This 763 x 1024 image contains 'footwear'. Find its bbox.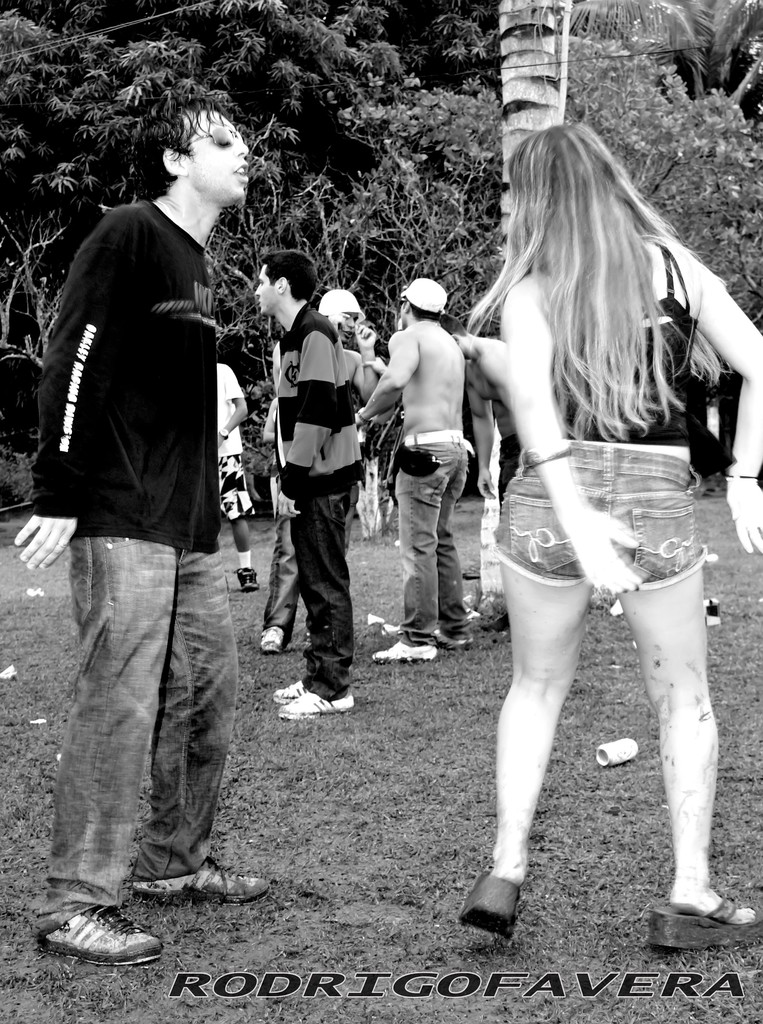
[281,692,355,724].
